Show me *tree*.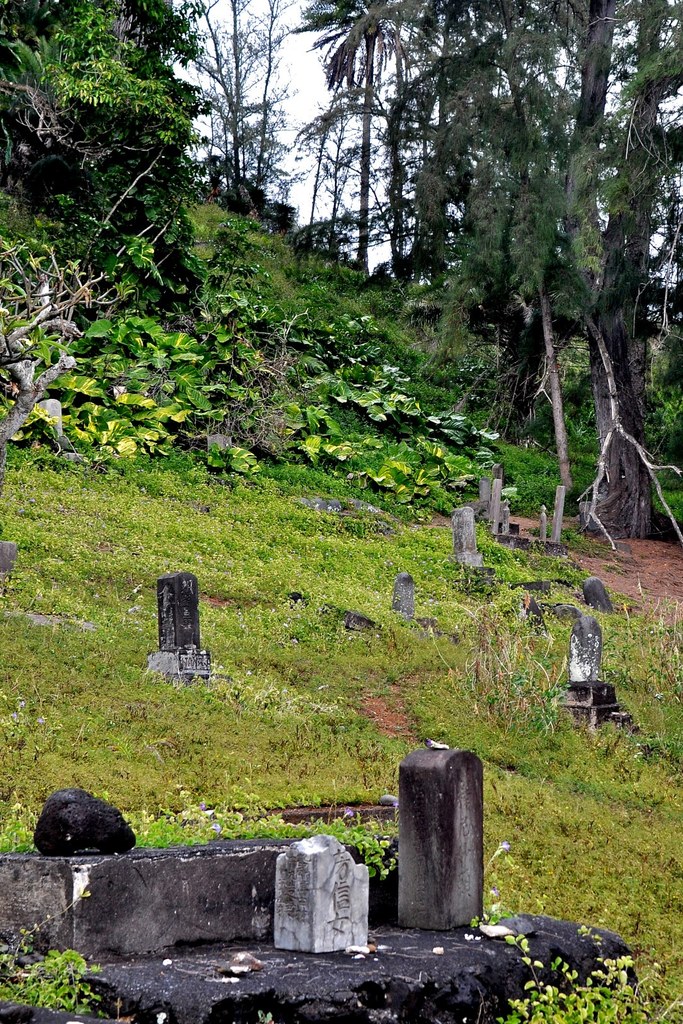
*tree* is here: bbox=(168, 0, 309, 205).
